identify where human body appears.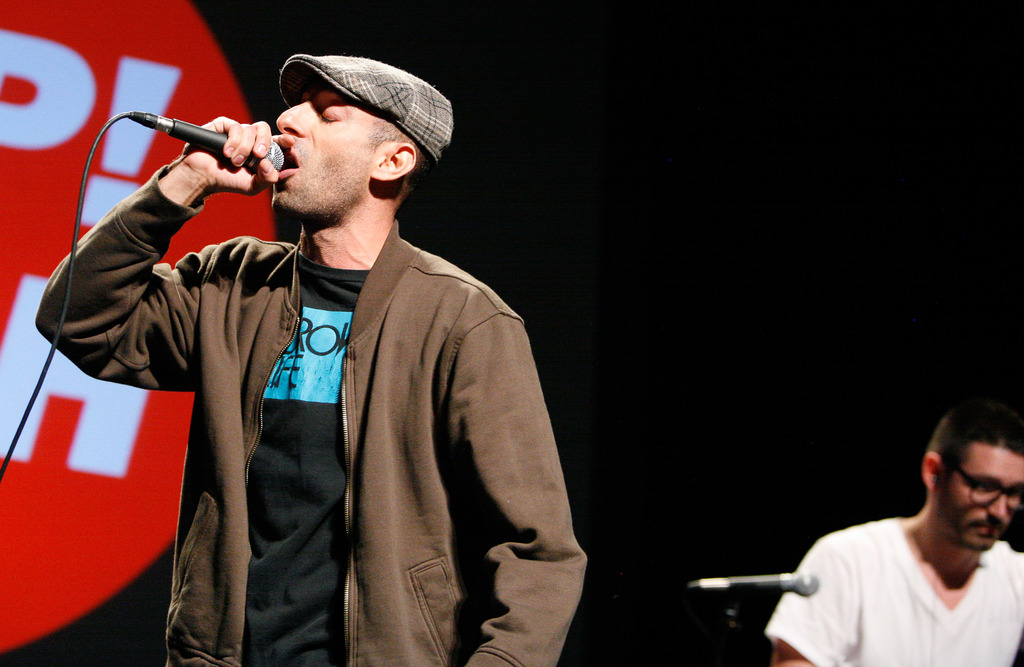
Appears at x1=737 y1=416 x2=1023 y2=666.
